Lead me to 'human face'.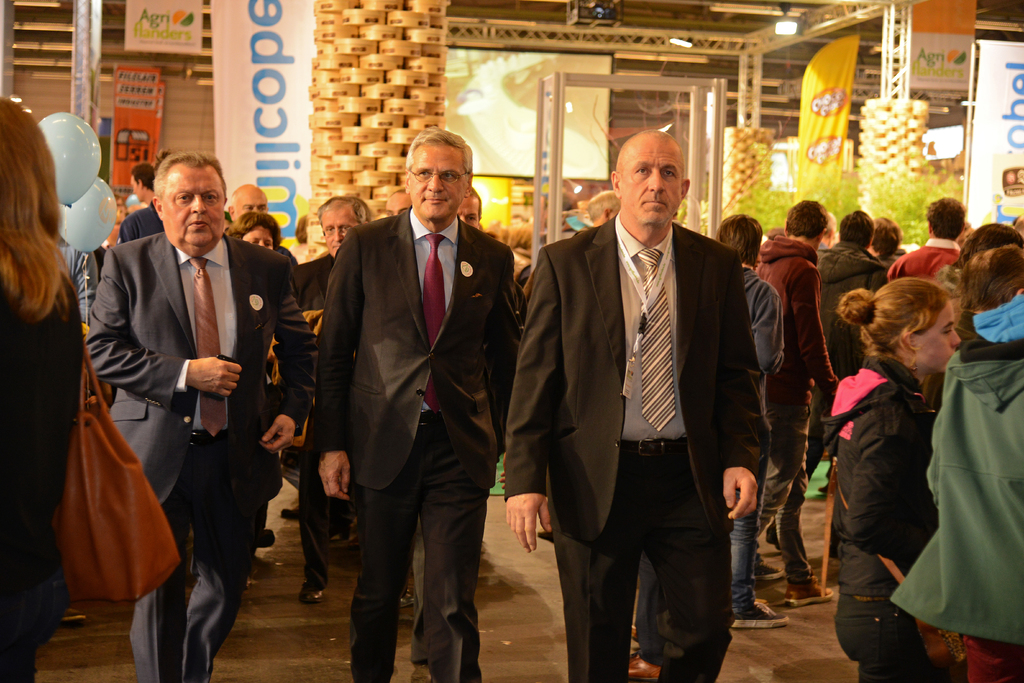
Lead to pyautogui.locateOnScreen(161, 167, 224, 248).
